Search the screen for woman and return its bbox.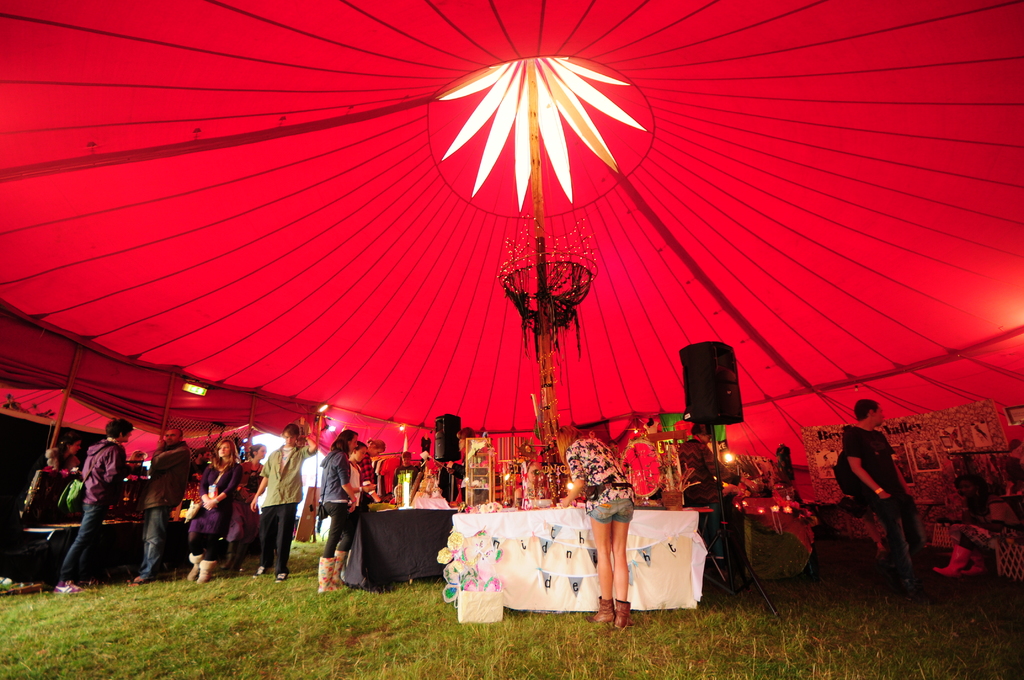
Found: bbox=(218, 435, 268, 579).
